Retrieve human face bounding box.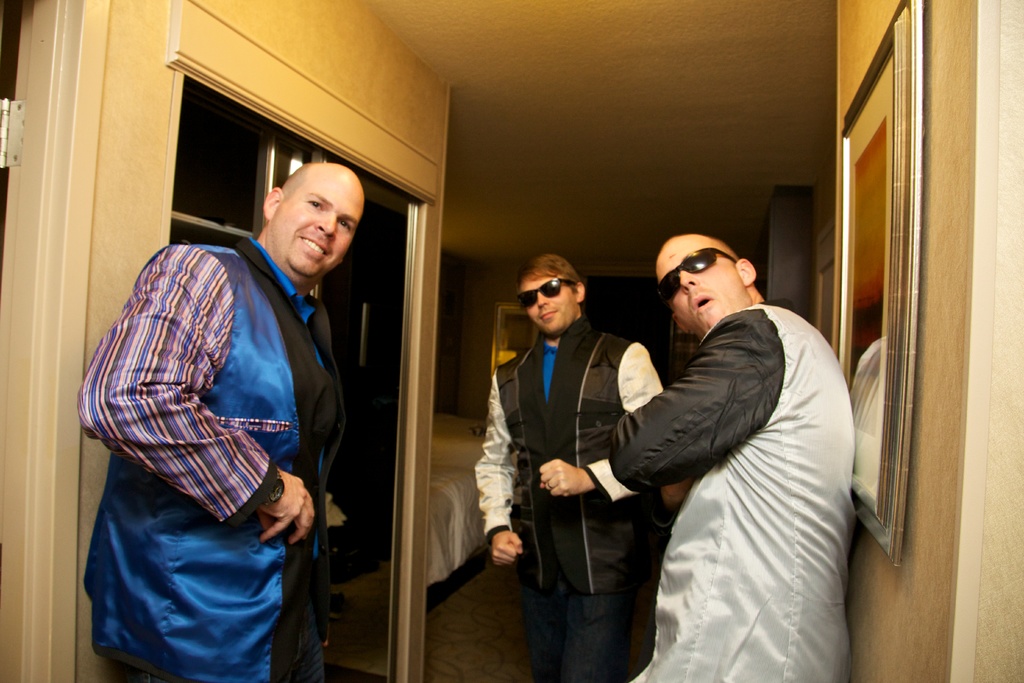
Bounding box: <box>656,236,751,336</box>.
